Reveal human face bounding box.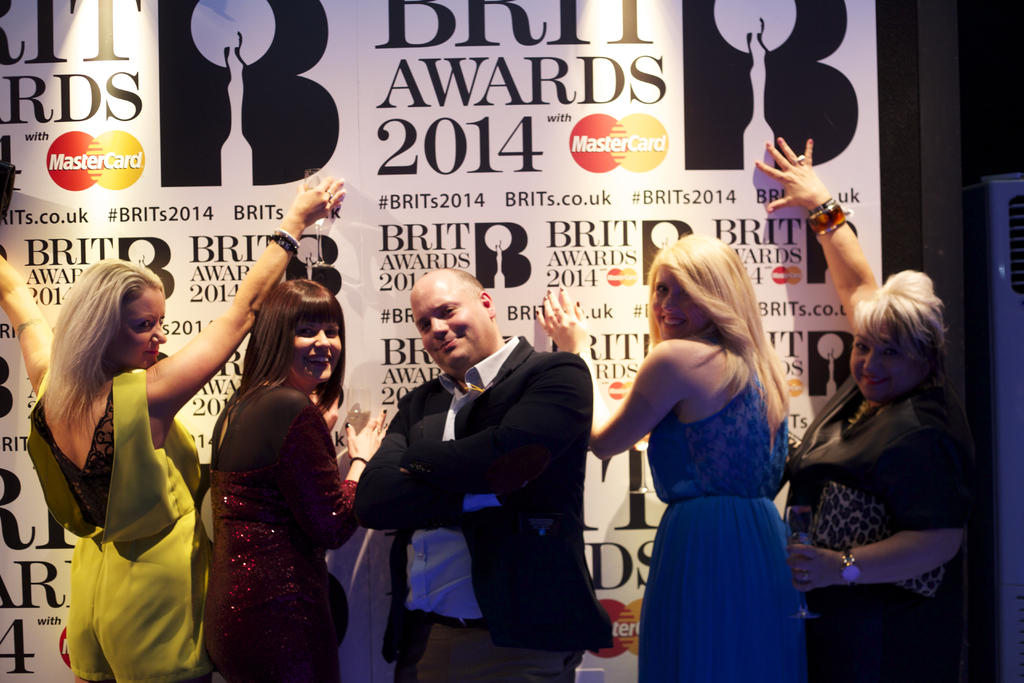
Revealed: {"x1": 654, "y1": 269, "x2": 710, "y2": 342}.
